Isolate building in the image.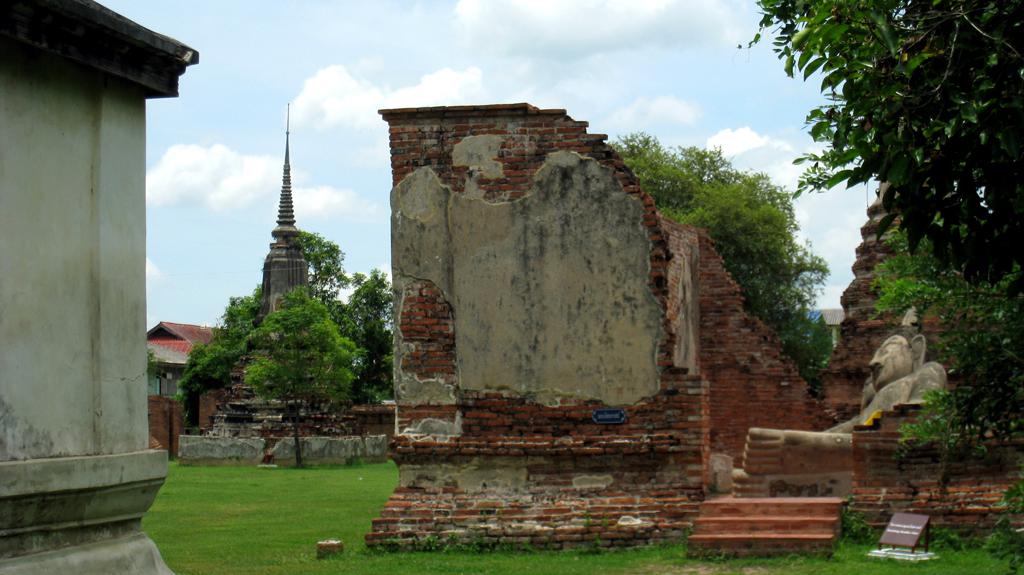
Isolated region: 144:315:233:399.
